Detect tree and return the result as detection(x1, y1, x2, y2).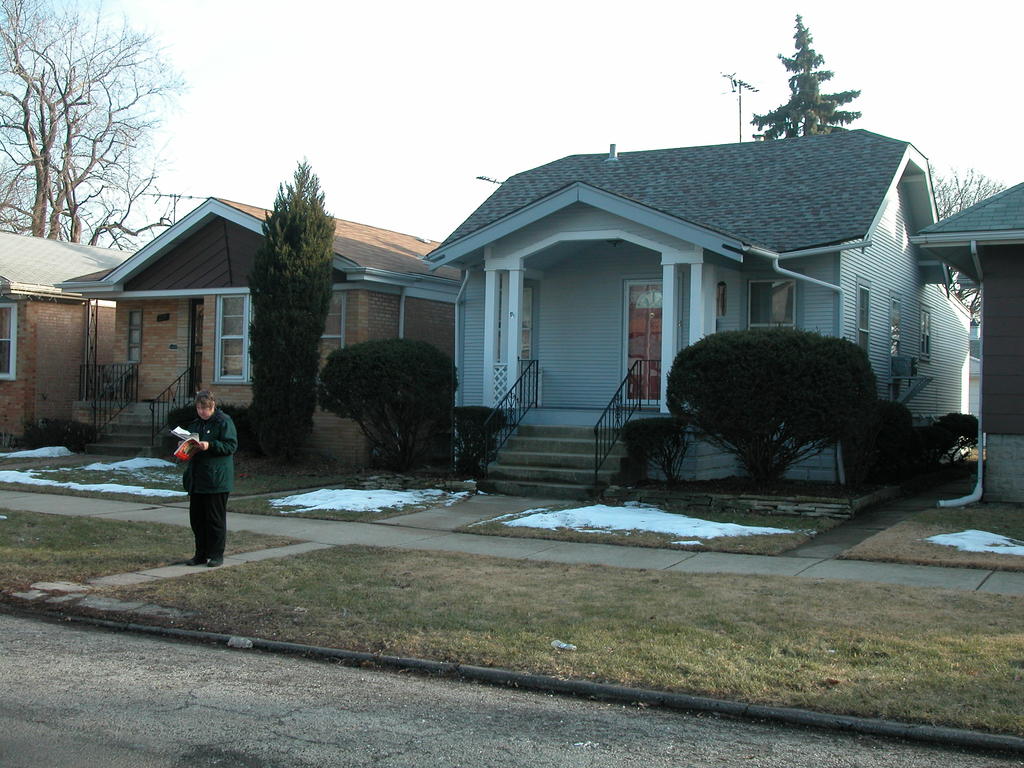
detection(751, 10, 859, 140).
